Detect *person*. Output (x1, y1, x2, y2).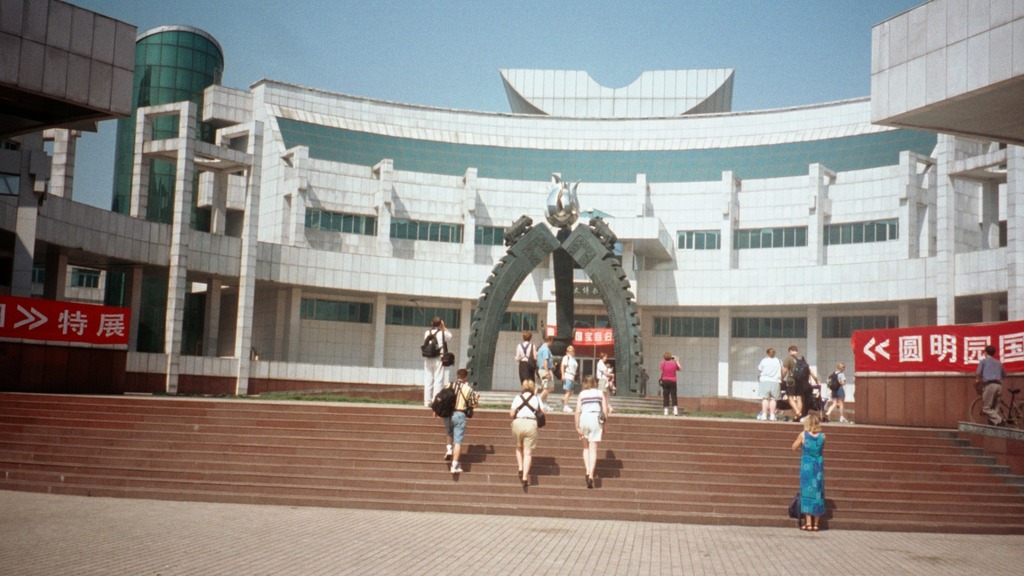
(759, 347, 781, 424).
